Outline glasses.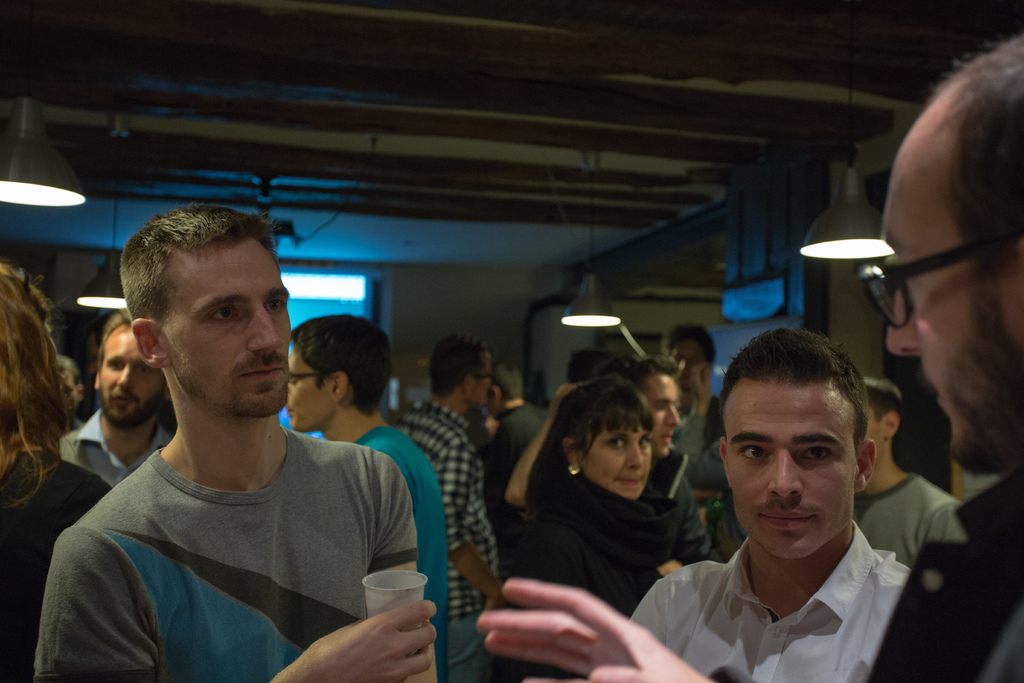
Outline: box(289, 372, 319, 384).
